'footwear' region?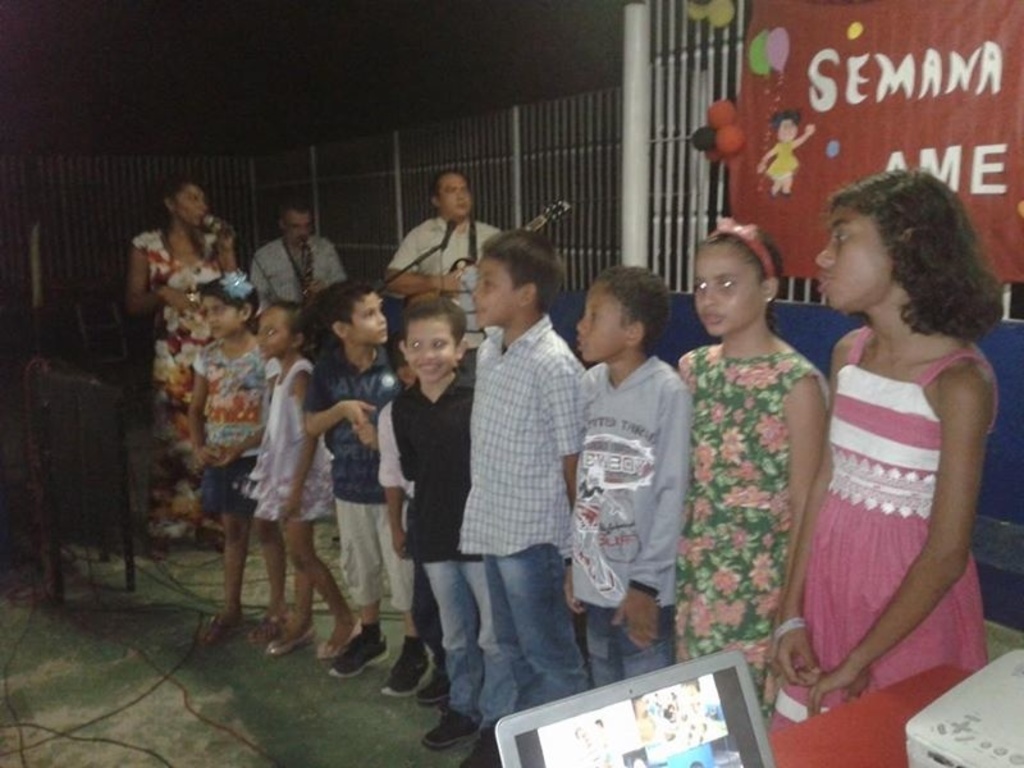
197,616,233,639
